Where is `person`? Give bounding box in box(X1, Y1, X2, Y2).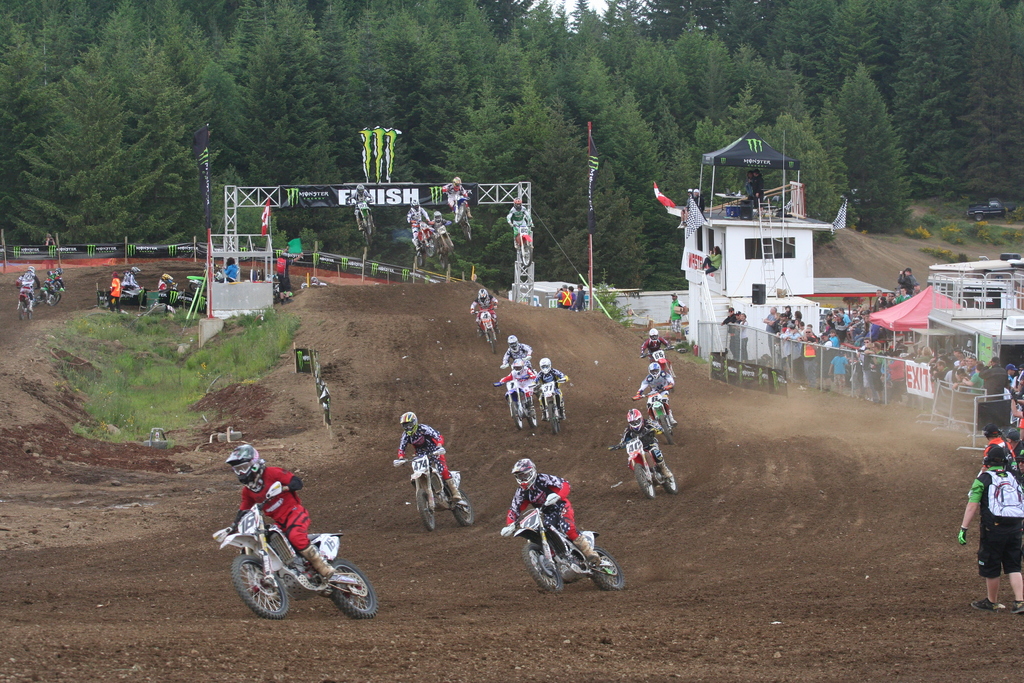
box(399, 409, 463, 504).
